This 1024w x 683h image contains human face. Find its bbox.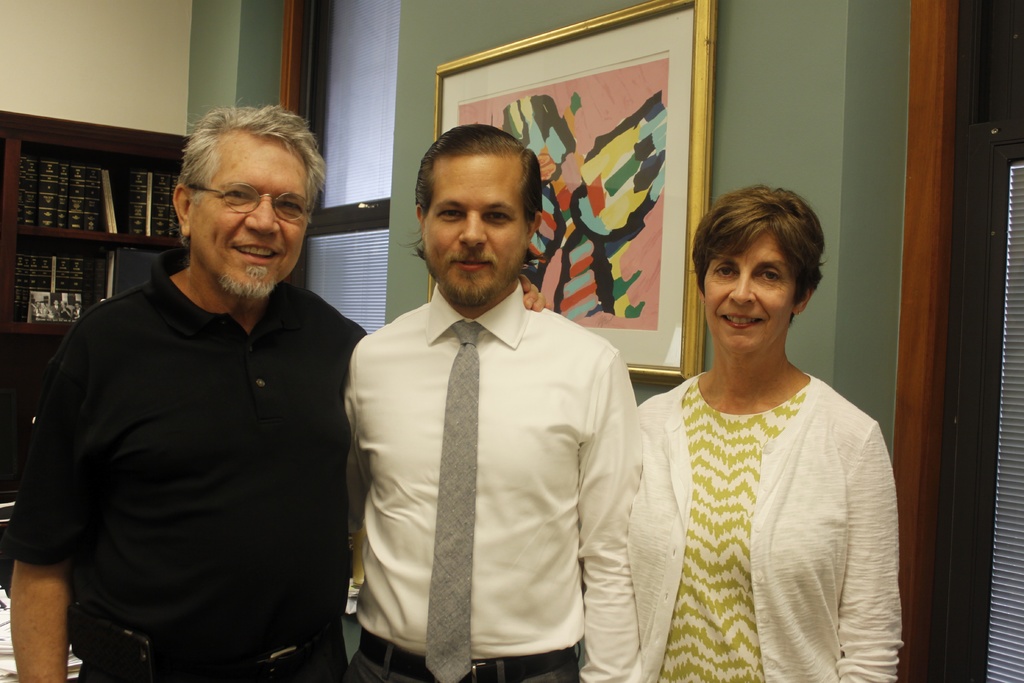
701, 229, 792, 352.
